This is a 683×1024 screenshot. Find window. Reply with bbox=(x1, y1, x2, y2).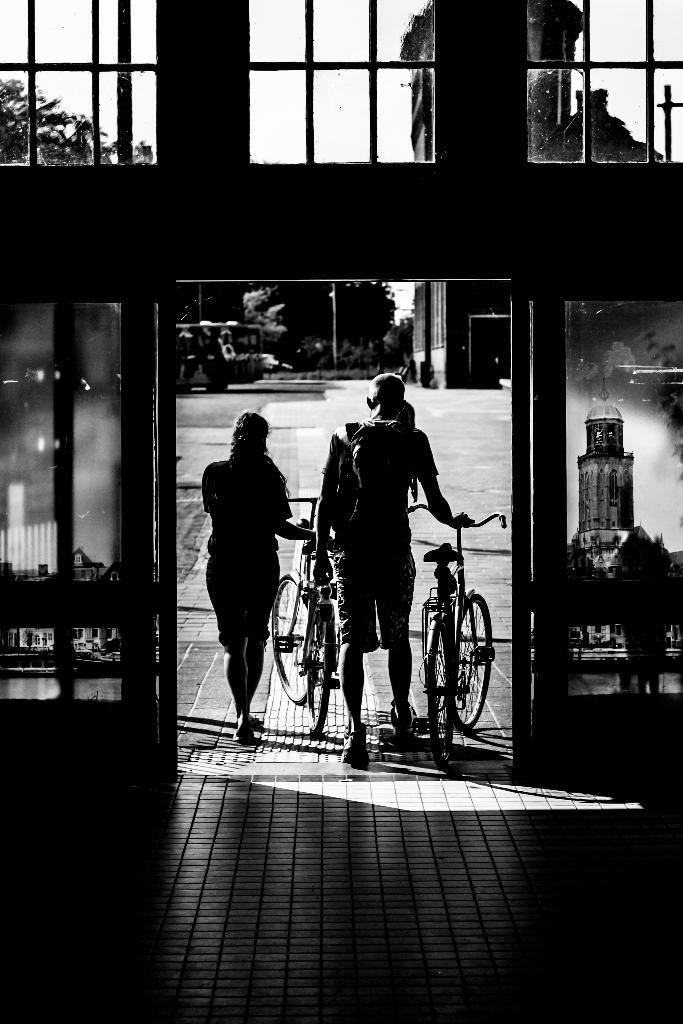
bbox=(29, 20, 166, 161).
